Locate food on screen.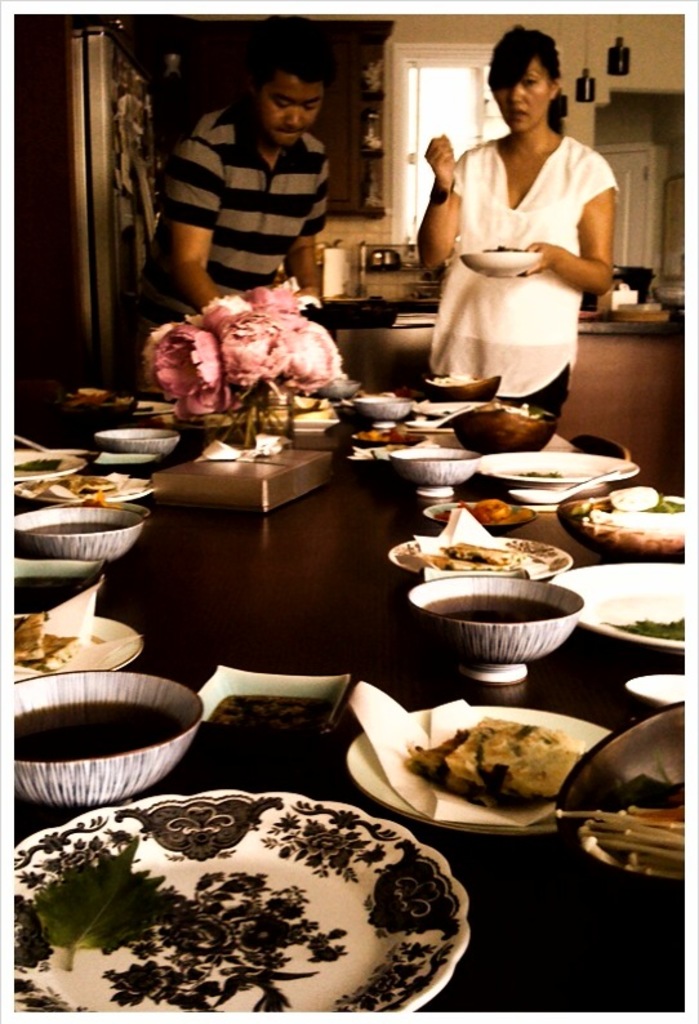
On screen at rect(507, 467, 566, 480).
